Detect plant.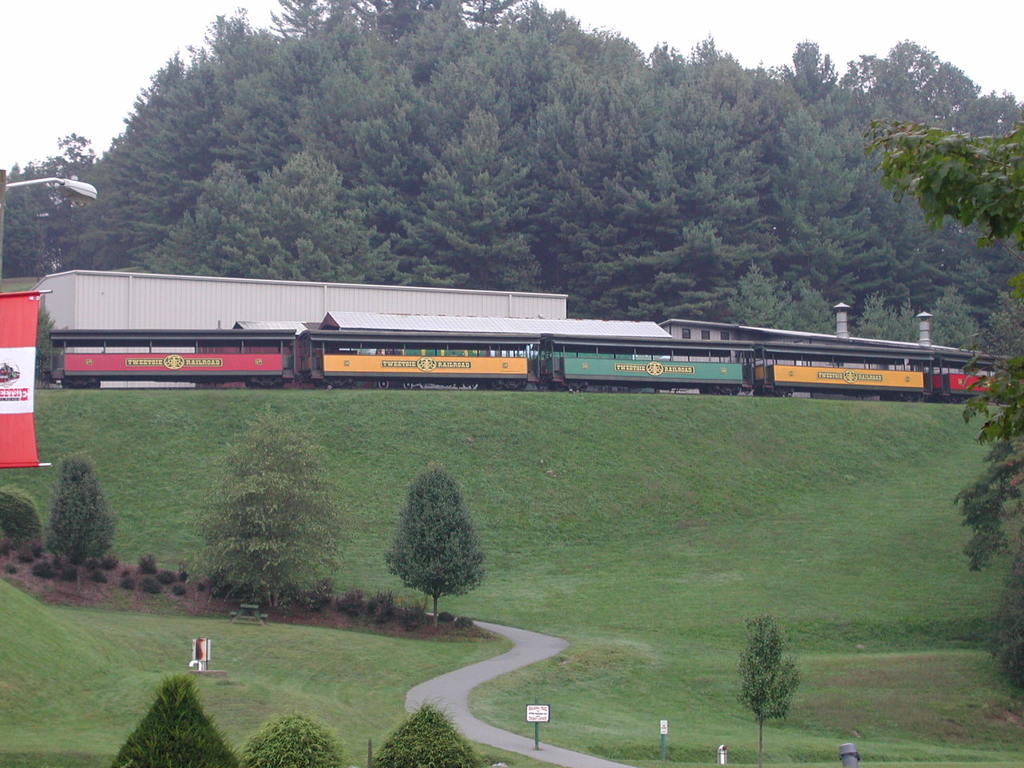
Detected at 2:562:18:580.
